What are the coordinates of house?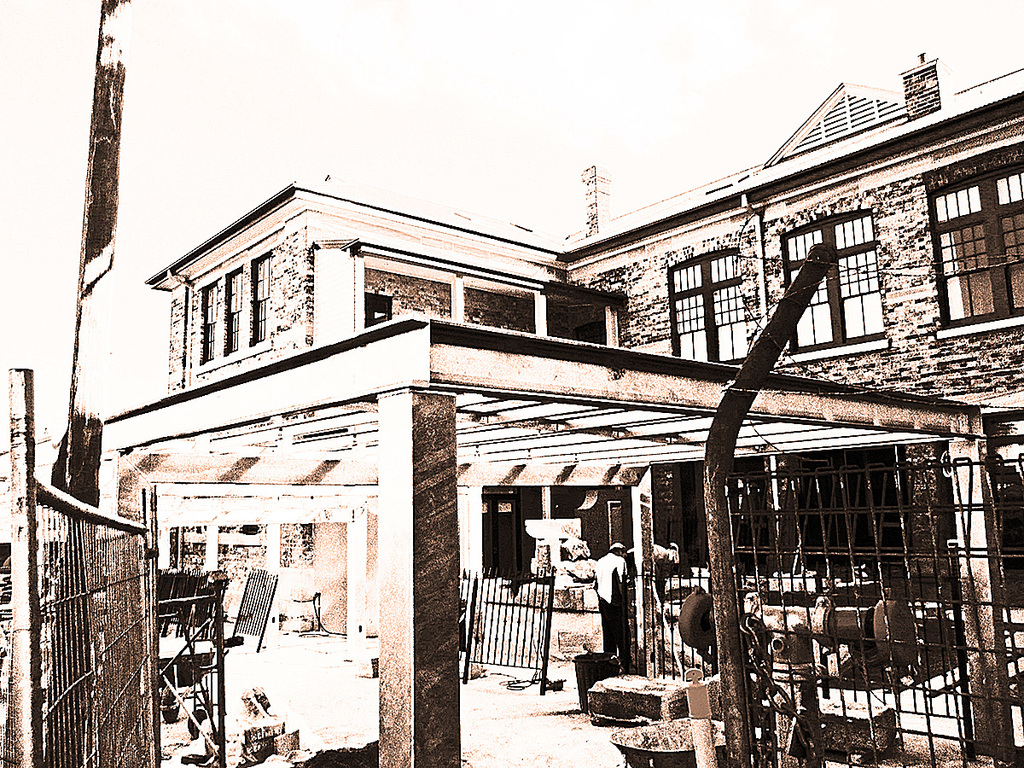
detection(44, 44, 1023, 766).
